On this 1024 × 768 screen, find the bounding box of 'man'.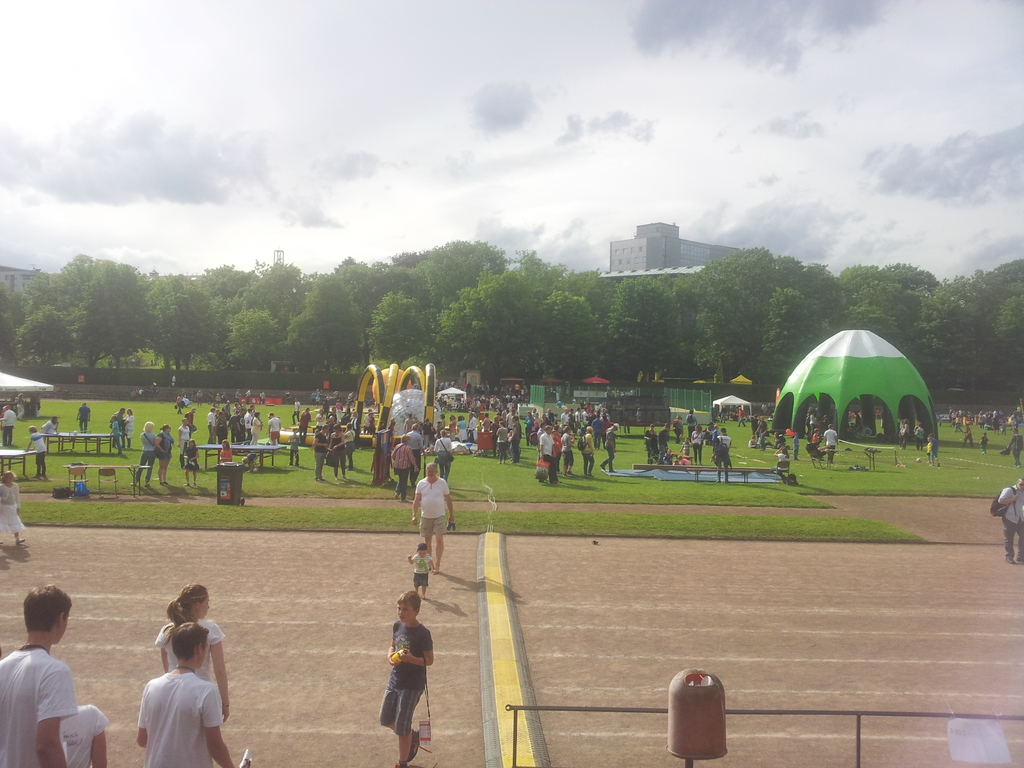
Bounding box: locate(111, 407, 127, 447).
